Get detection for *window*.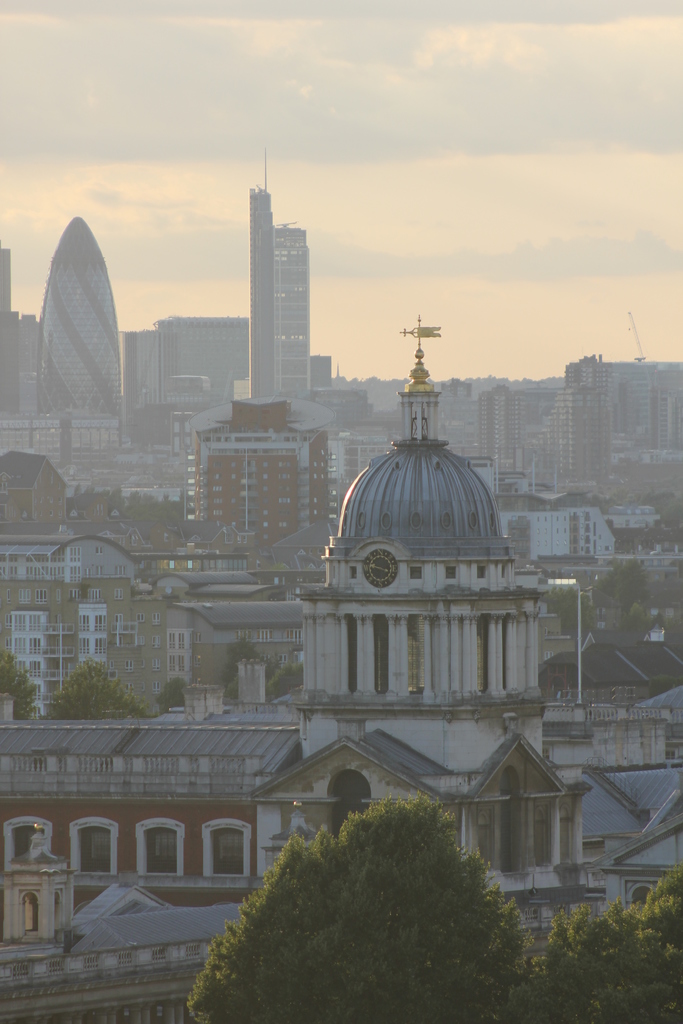
Detection: [208,830,252,877].
